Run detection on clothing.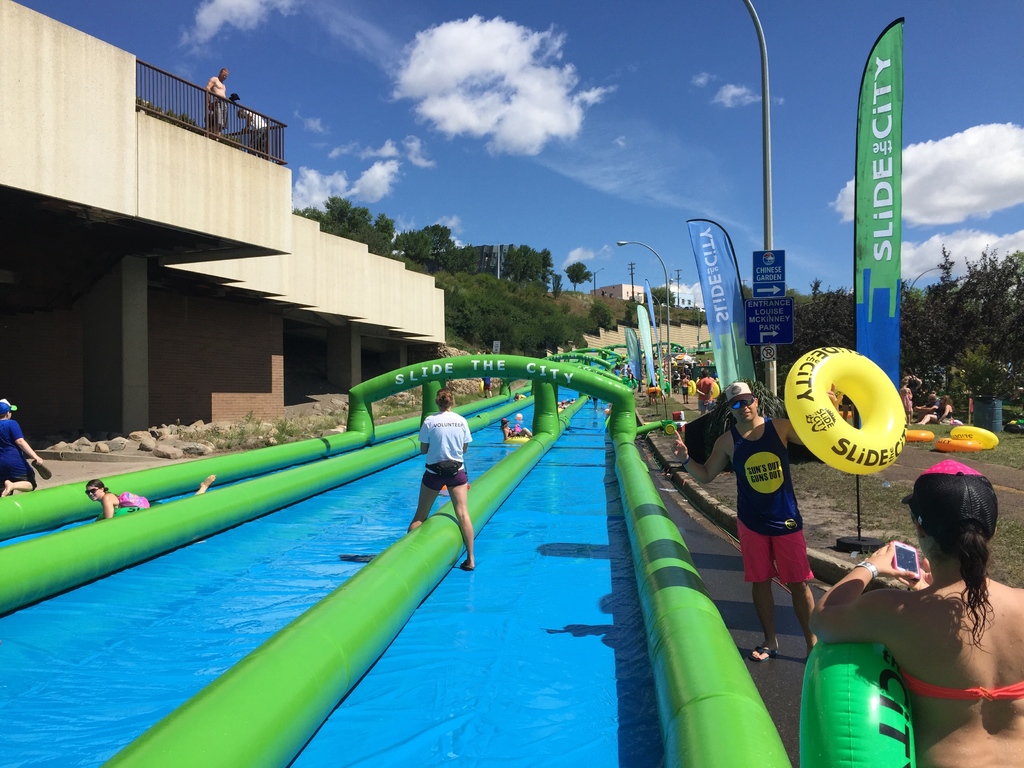
Result: [413, 410, 470, 490].
